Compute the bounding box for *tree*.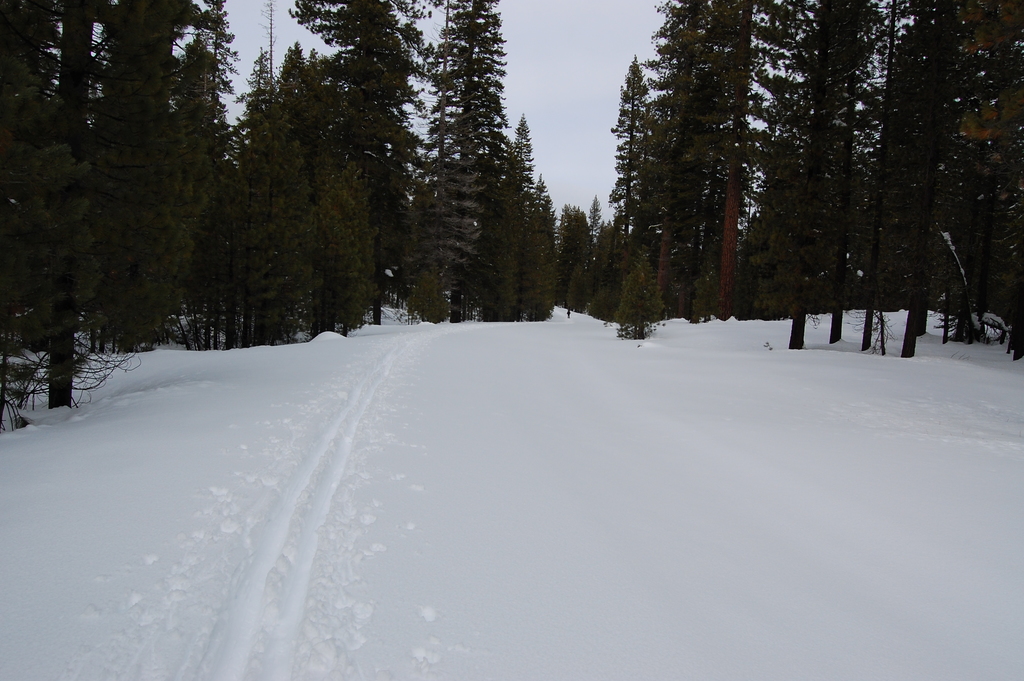
crop(400, 0, 531, 329).
